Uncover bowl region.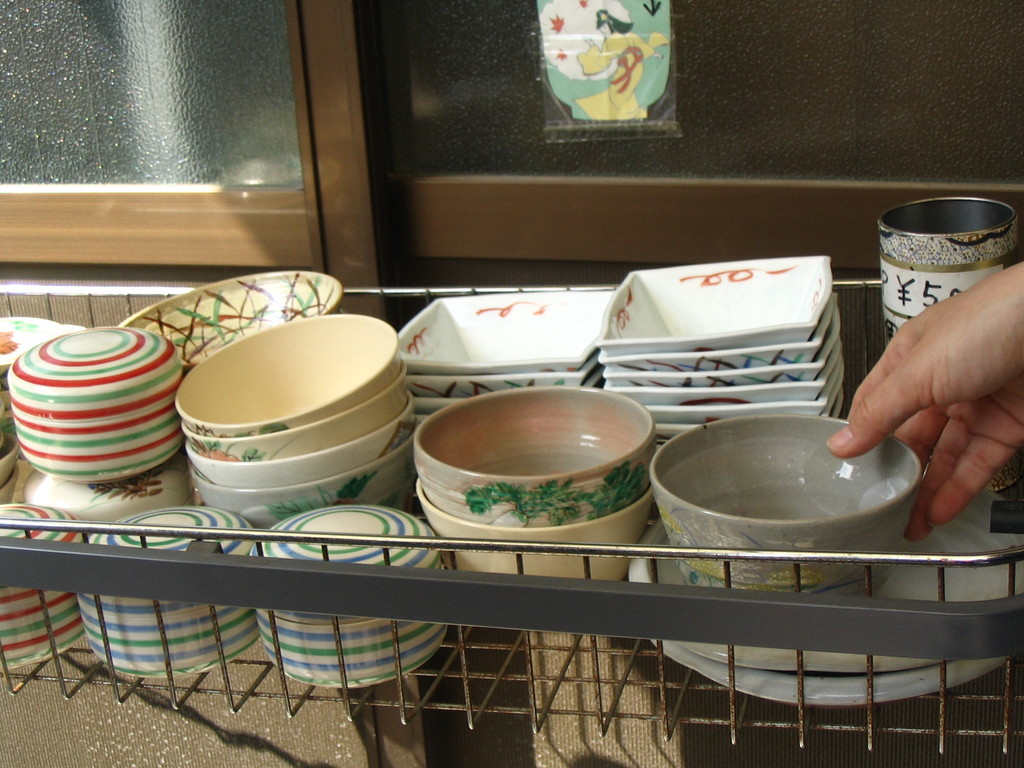
Uncovered: [177, 371, 409, 463].
